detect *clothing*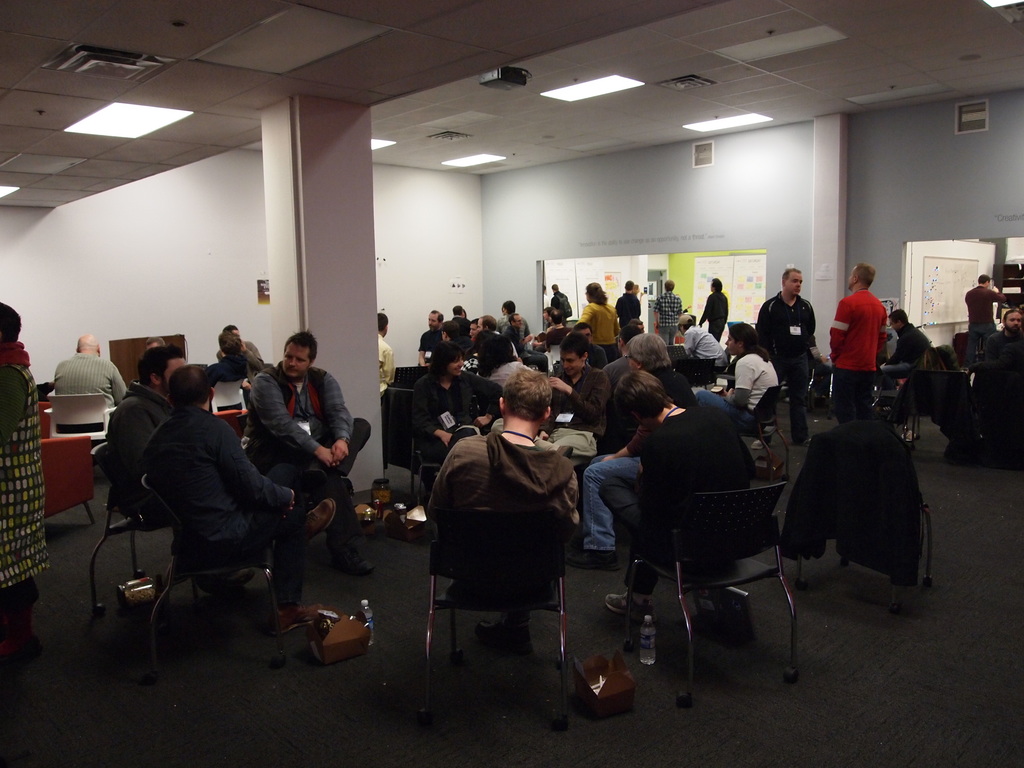
box(0, 363, 52, 621)
